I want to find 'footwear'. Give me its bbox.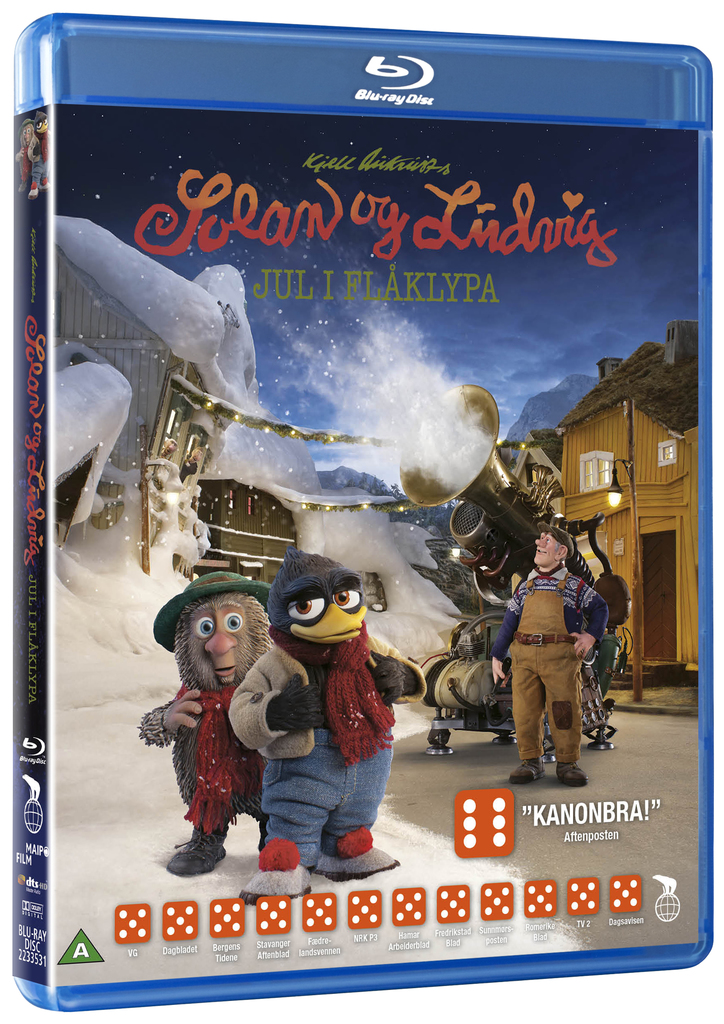
<box>552,765,583,788</box>.
